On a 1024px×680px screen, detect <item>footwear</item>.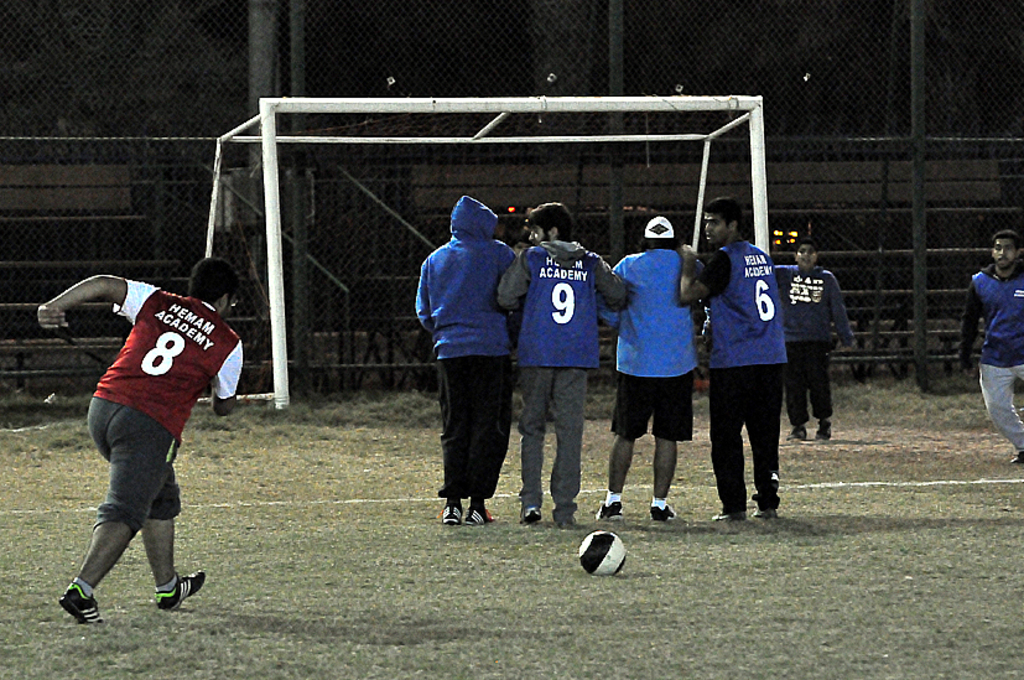
locate(646, 505, 680, 524).
